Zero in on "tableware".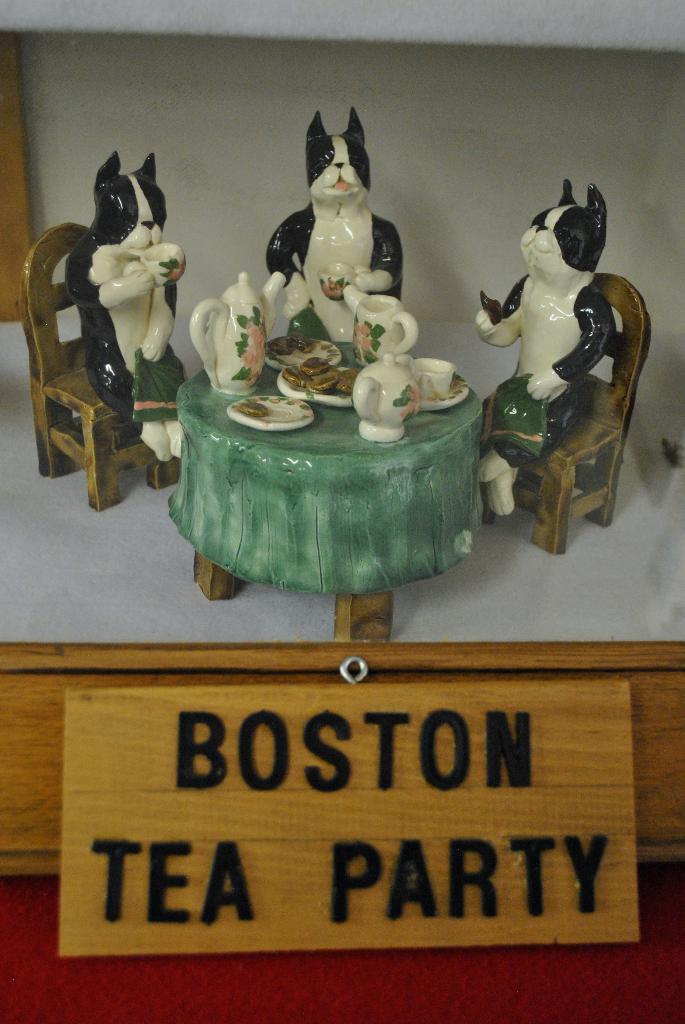
Zeroed in: bbox=[127, 246, 186, 290].
